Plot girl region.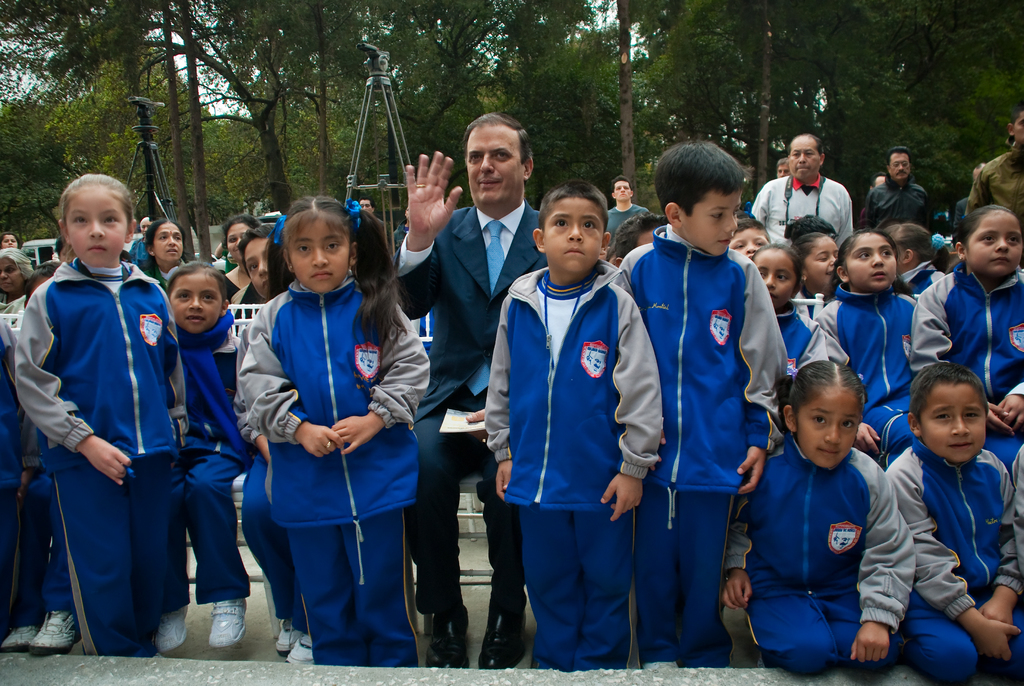
Plotted at (left=883, top=227, right=947, bottom=290).
